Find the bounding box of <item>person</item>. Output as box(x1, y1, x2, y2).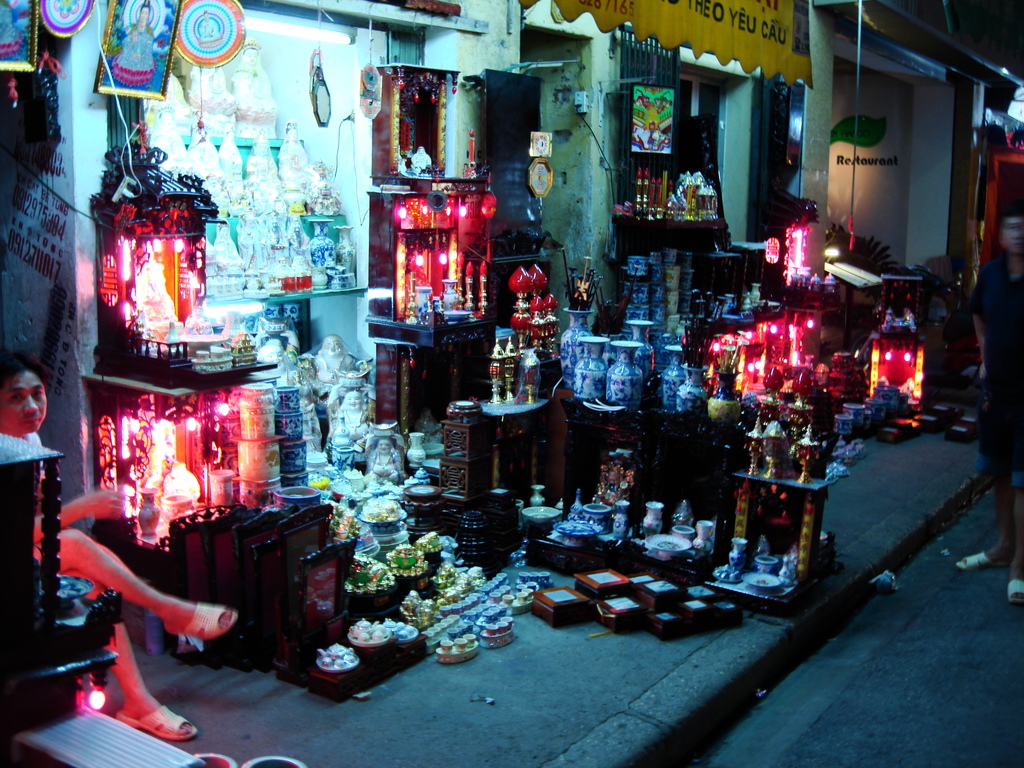
box(956, 211, 1023, 602).
